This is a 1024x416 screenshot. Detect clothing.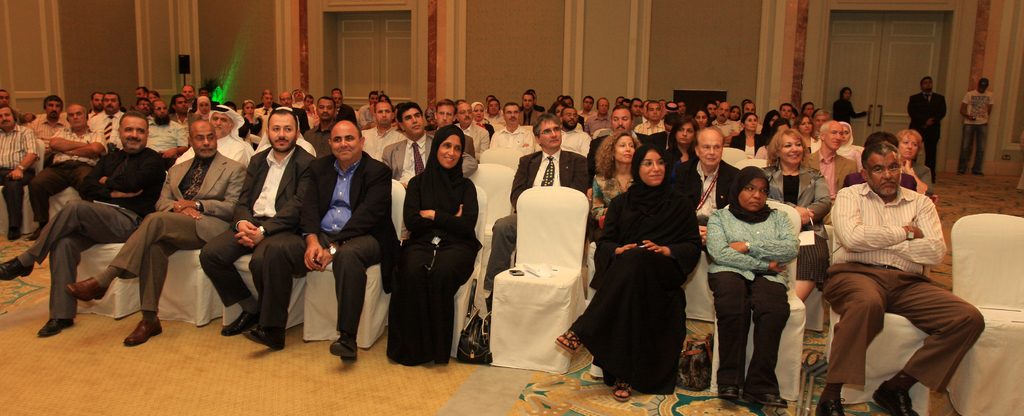
98,153,246,324.
